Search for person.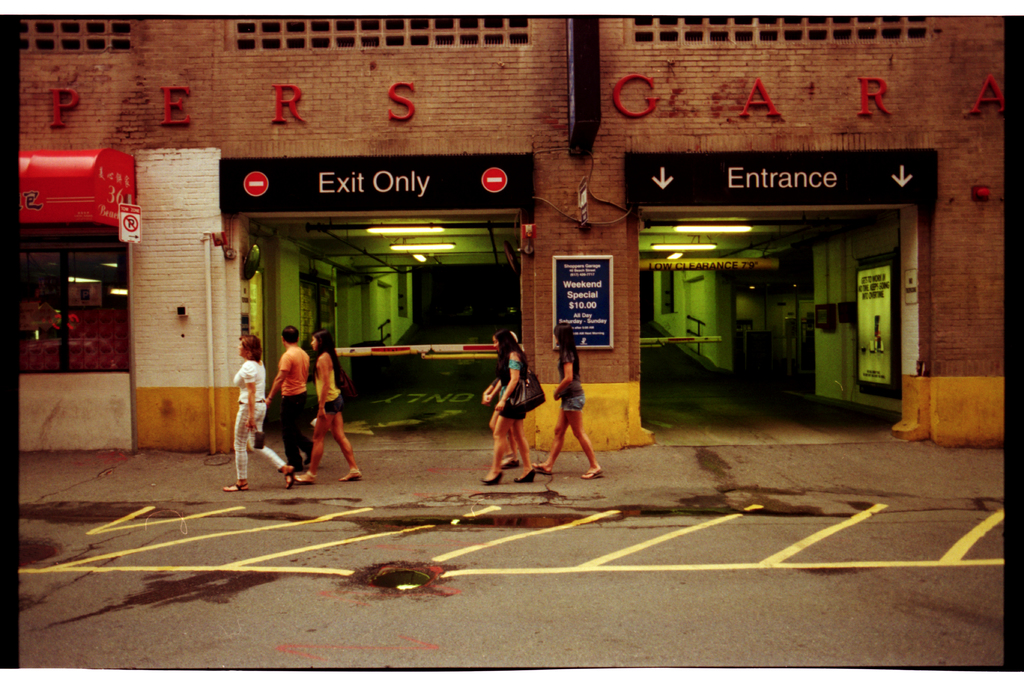
Found at (479, 328, 538, 488).
